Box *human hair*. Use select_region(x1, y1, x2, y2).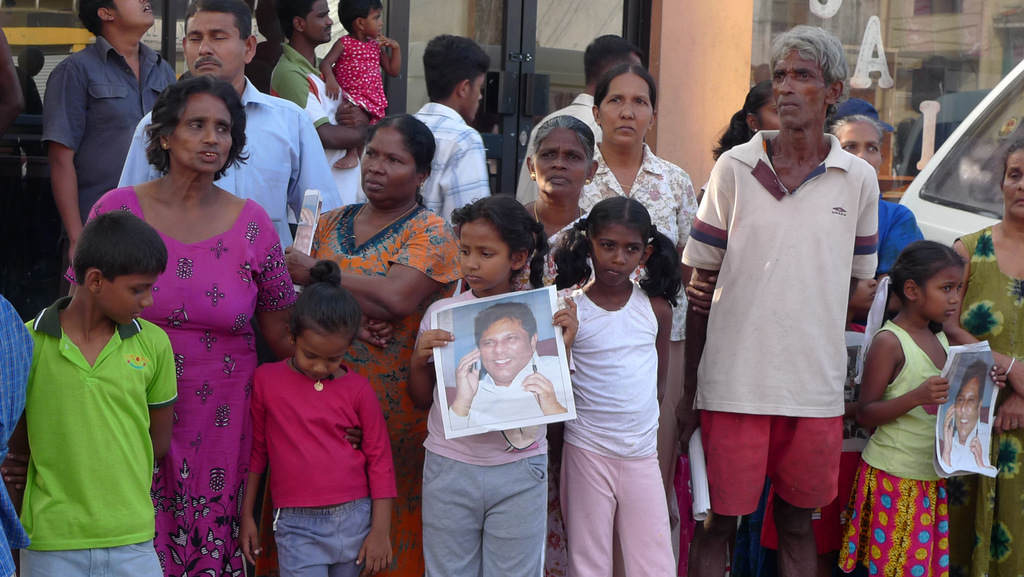
select_region(582, 31, 647, 87).
